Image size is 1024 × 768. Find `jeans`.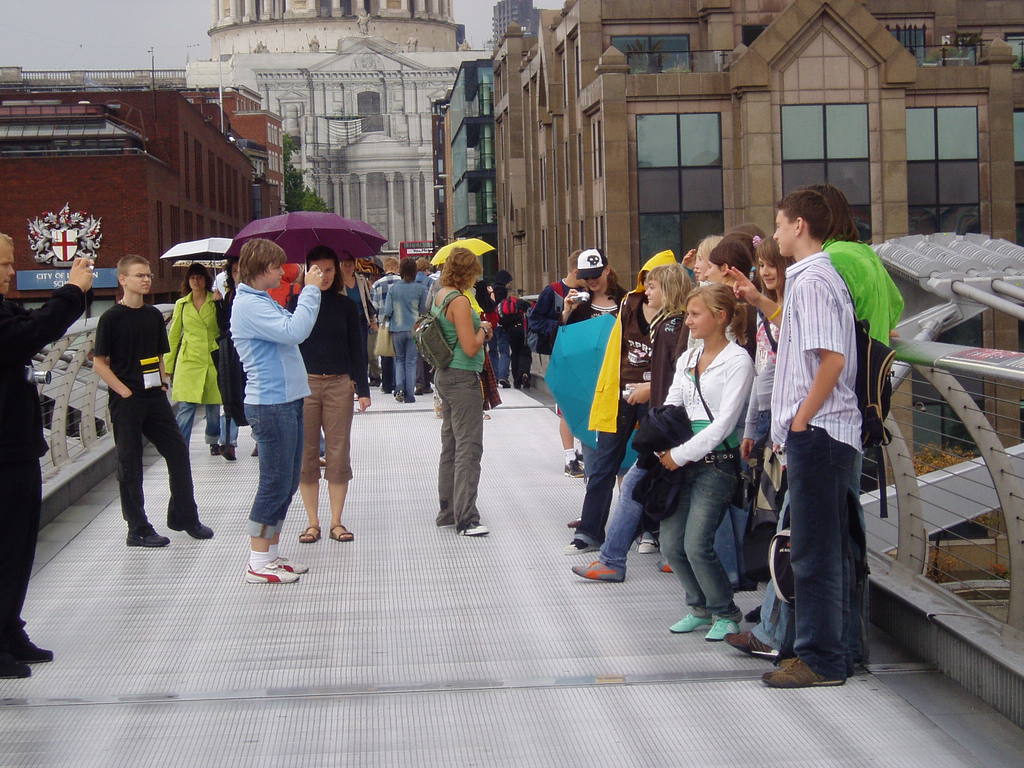
left=178, top=402, right=221, bottom=451.
